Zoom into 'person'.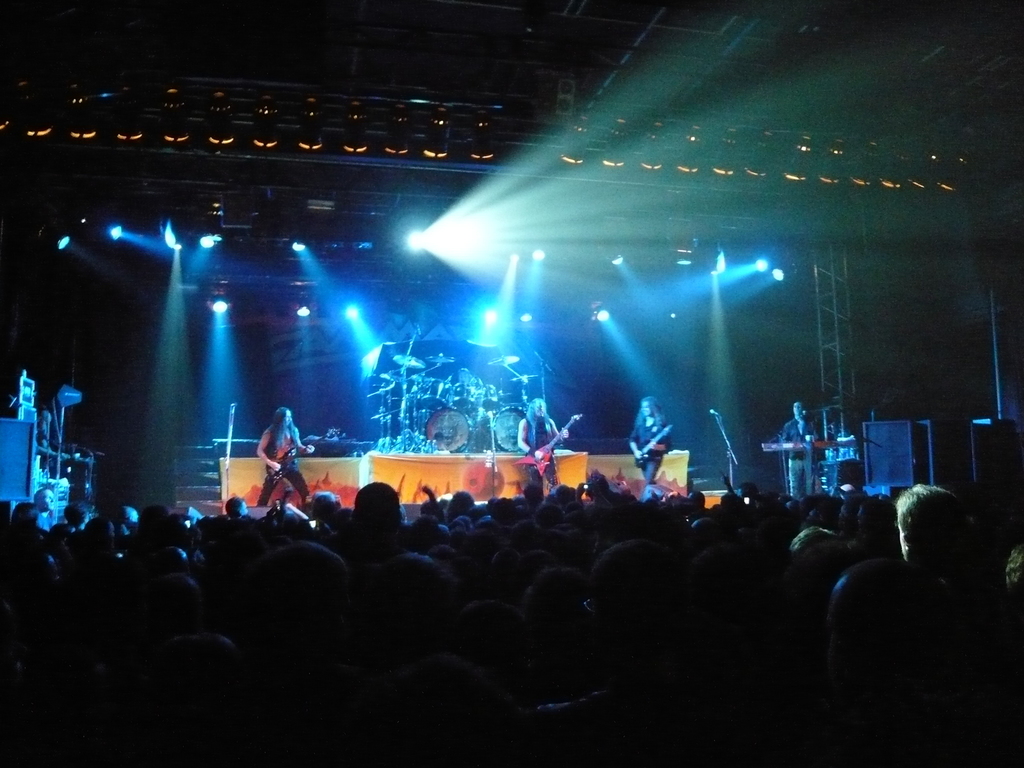
Zoom target: locate(623, 394, 672, 500).
